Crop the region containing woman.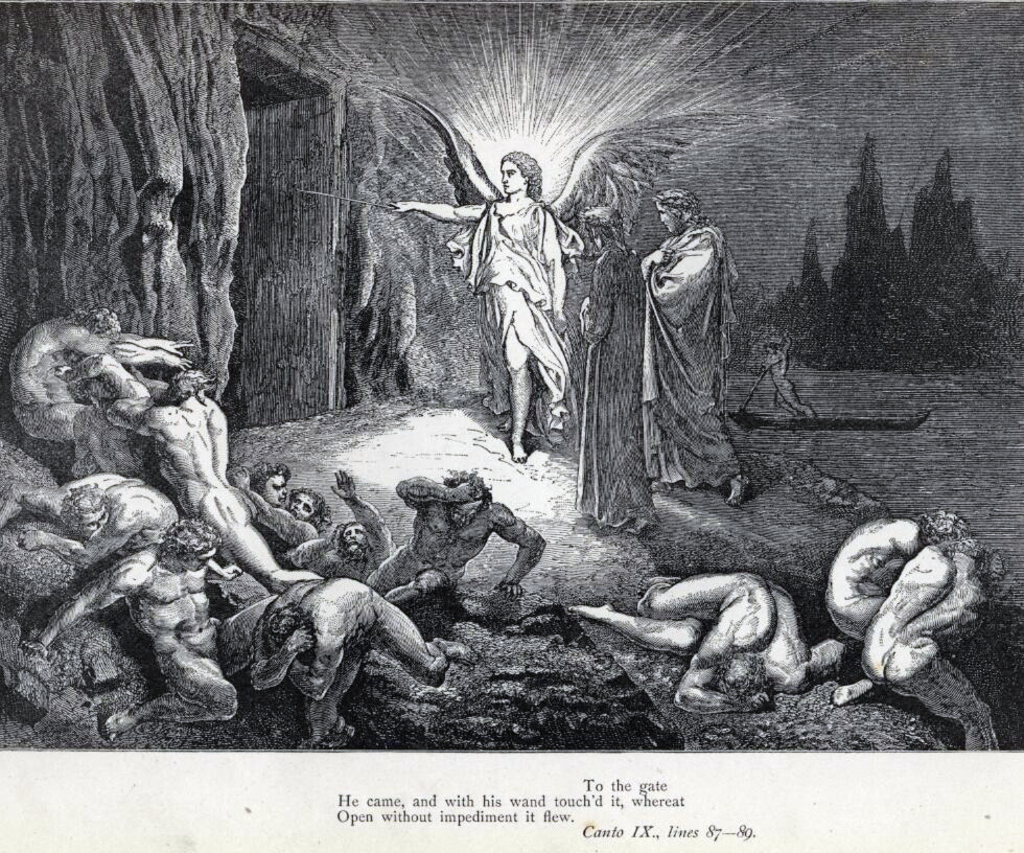
Crop region: [401,109,596,460].
